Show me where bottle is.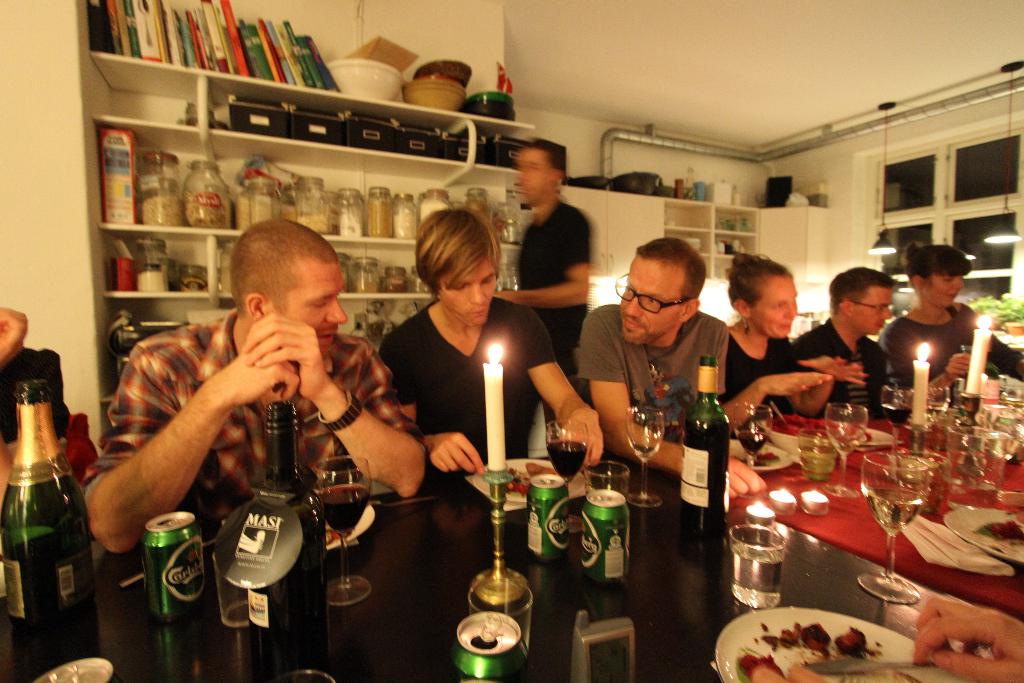
bottle is at region(0, 379, 103, 682).
